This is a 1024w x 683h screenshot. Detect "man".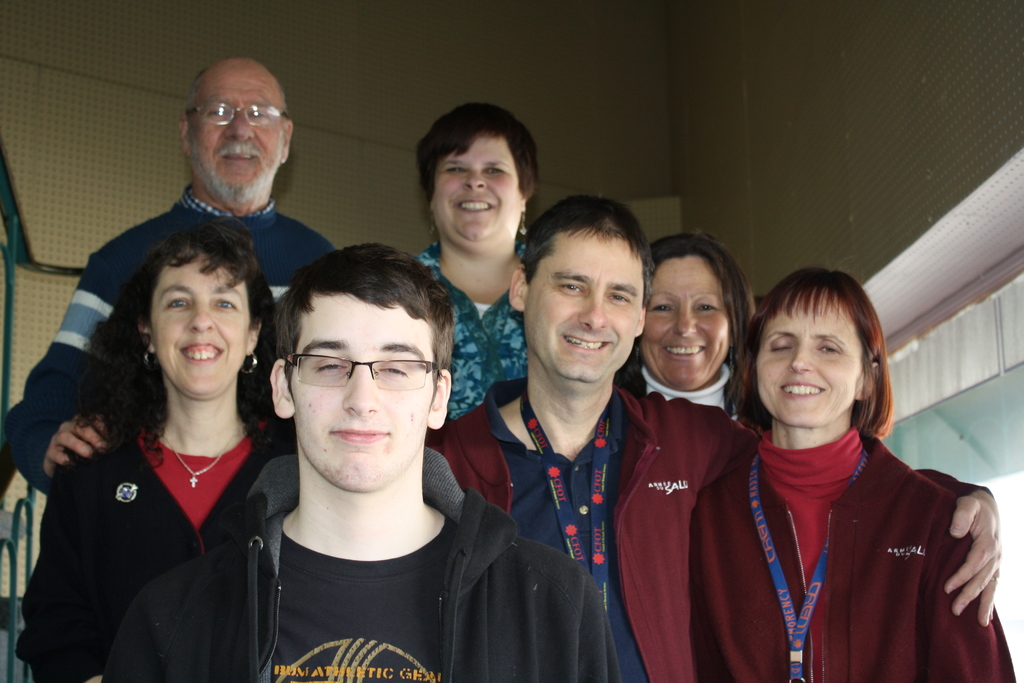
{"x1": 0, "y1": 58, "x2": 334, "y2": 492}.
